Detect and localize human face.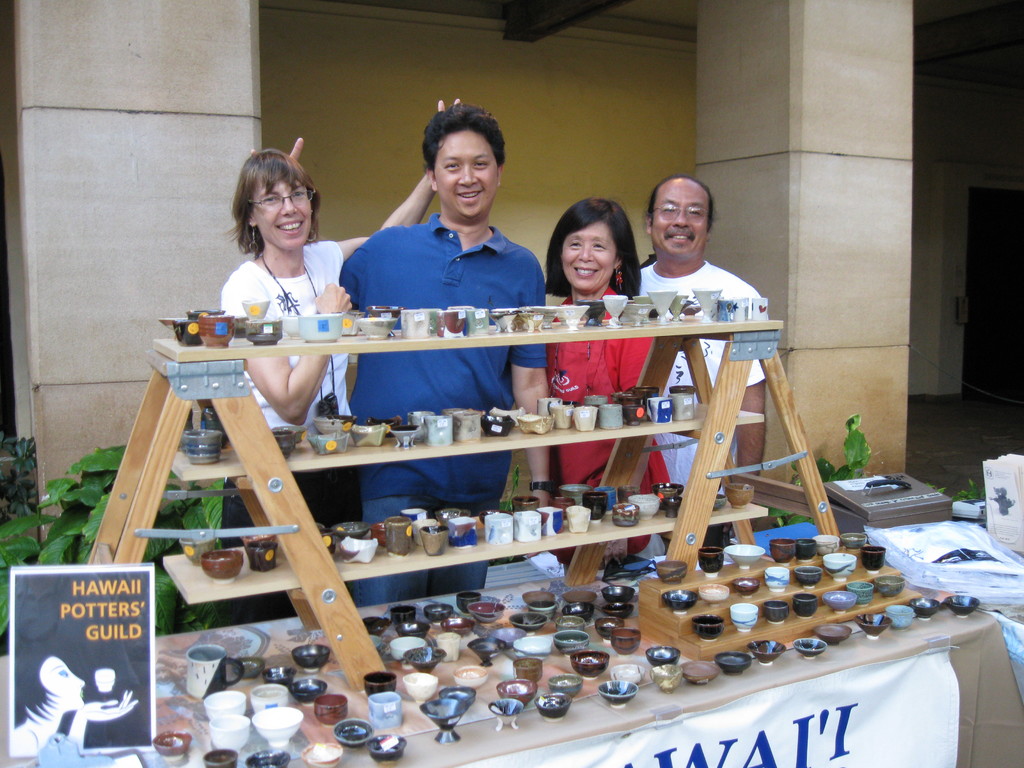
Localized at <box>38,654,86,707</box>.
